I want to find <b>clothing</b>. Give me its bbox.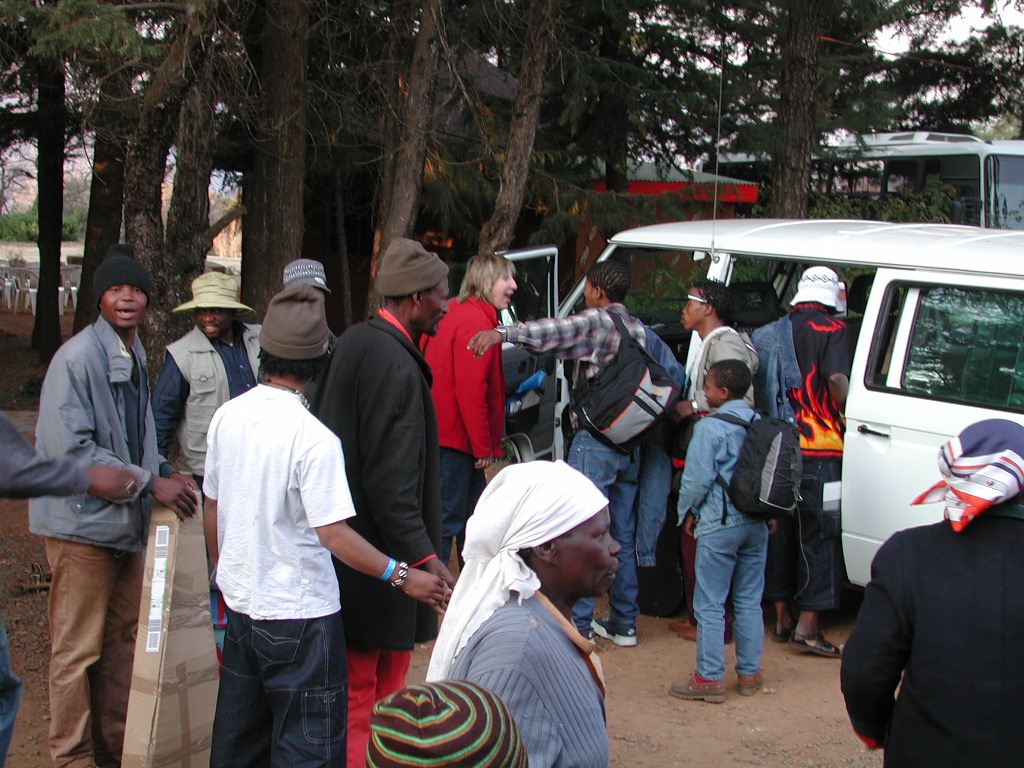
l=663, t=324, r=775, b=396.
